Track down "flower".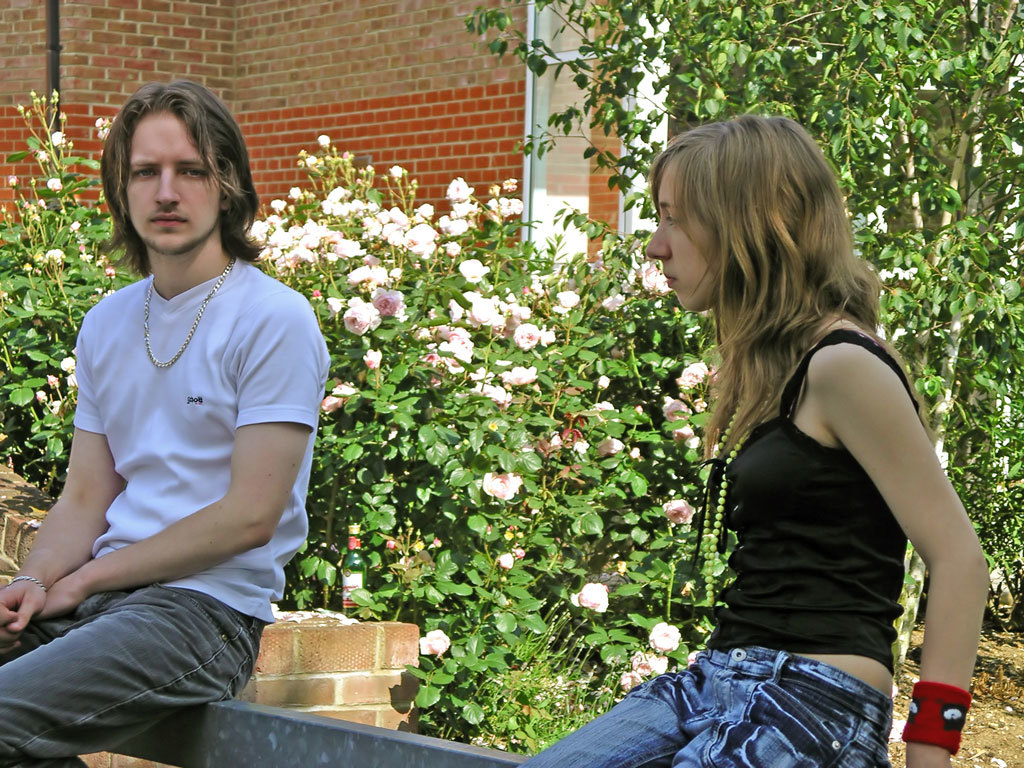
Tracked to region(420, 632, 455, 660).
